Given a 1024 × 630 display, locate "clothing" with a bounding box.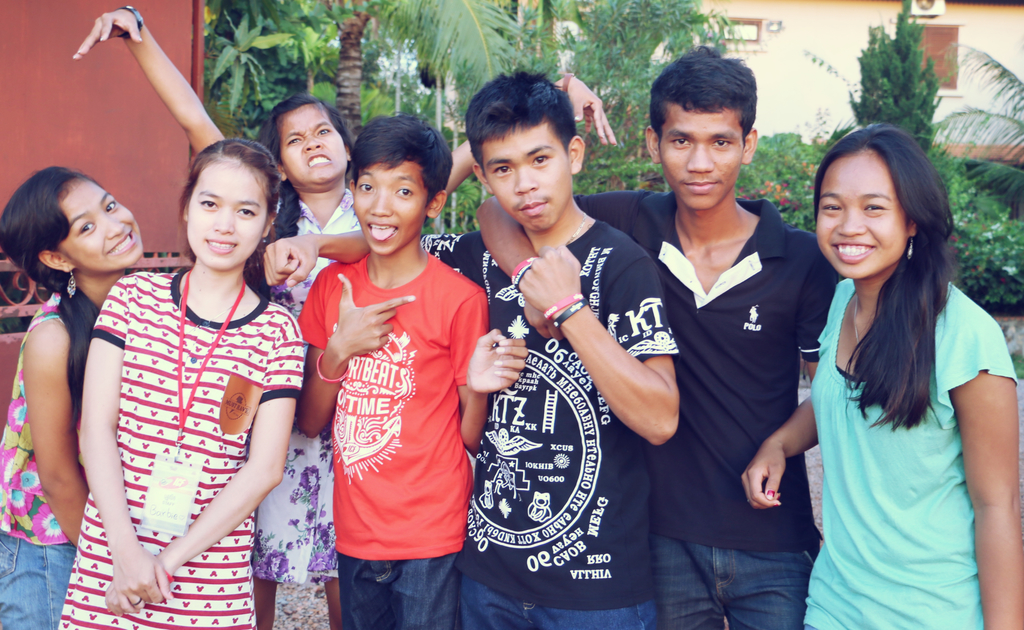
Located: region(56, 263, 302, 626).
